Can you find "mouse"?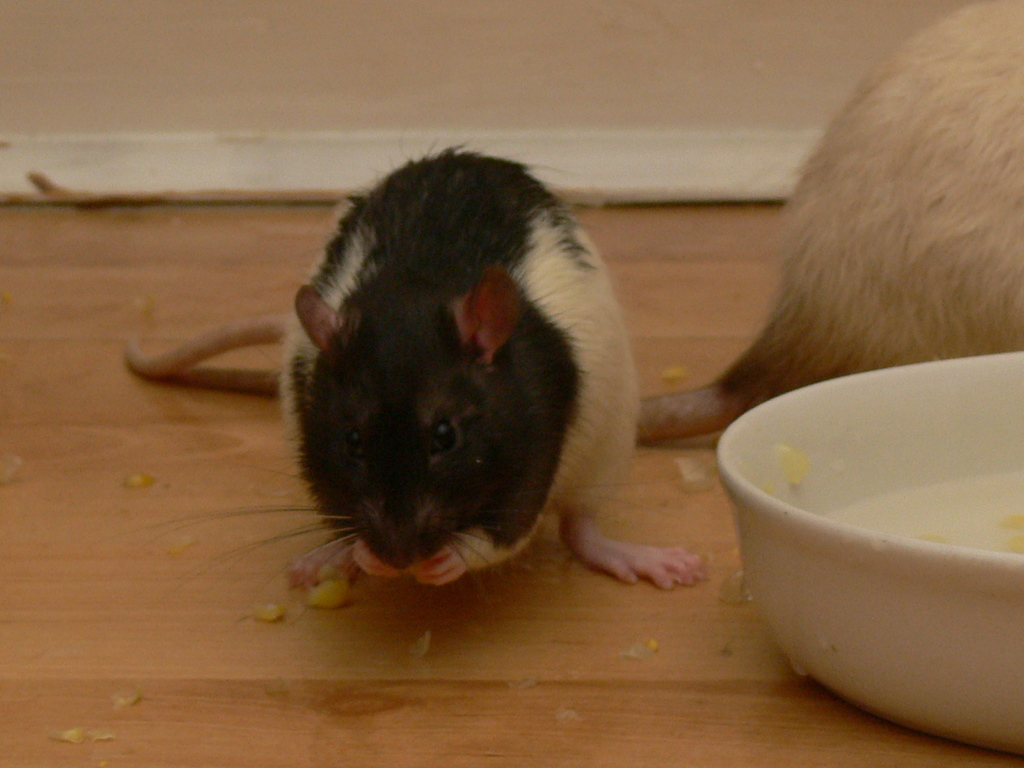
Yes, bounding box: (x1=131, y1=145, x2=698, y2=589).
